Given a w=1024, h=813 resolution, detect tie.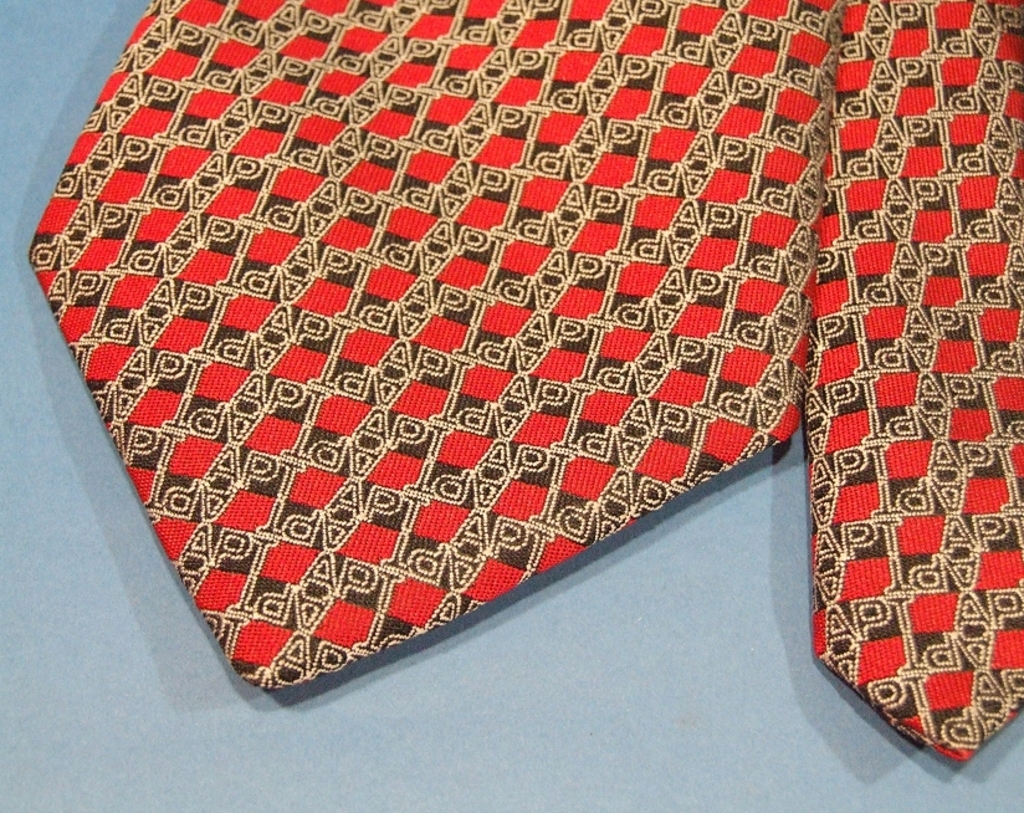
(29,0,1023,762).
